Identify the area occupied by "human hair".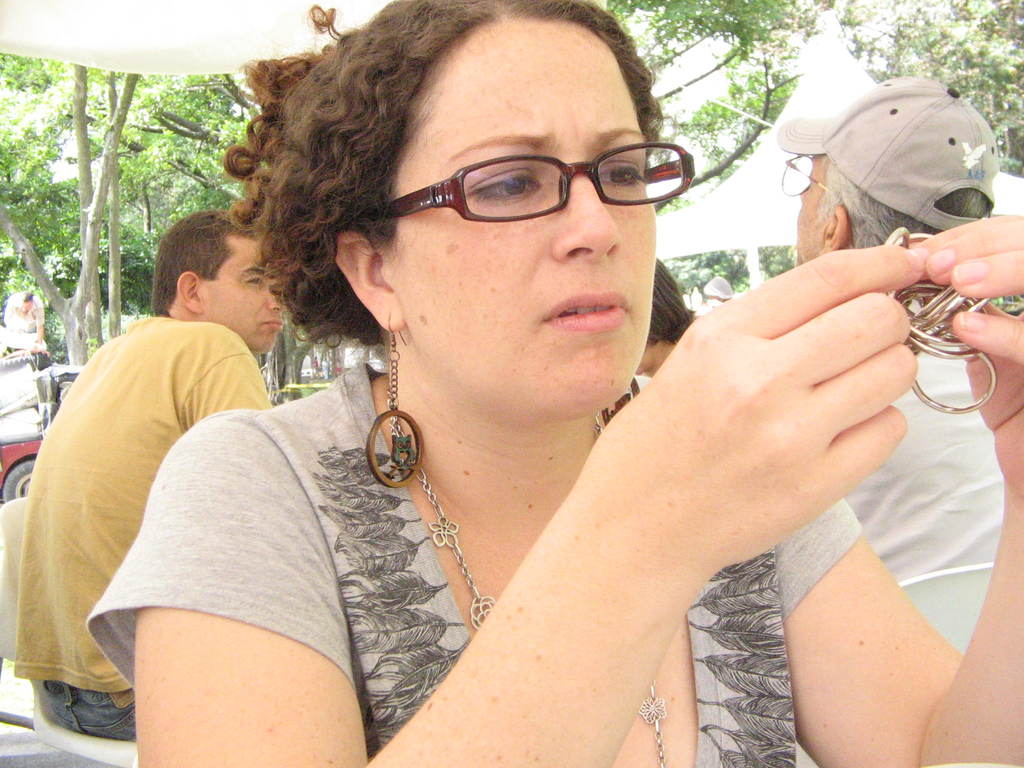
Area: bbox=[14, 290, 33, 305].
